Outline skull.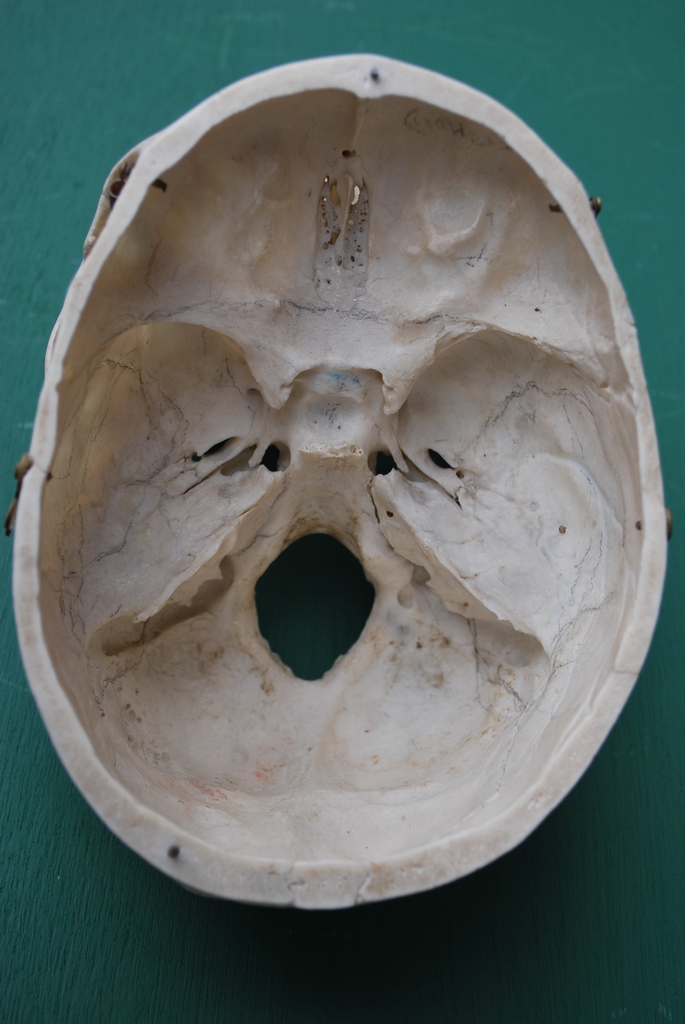
Outline: locate(26, 89, 670, 902).
